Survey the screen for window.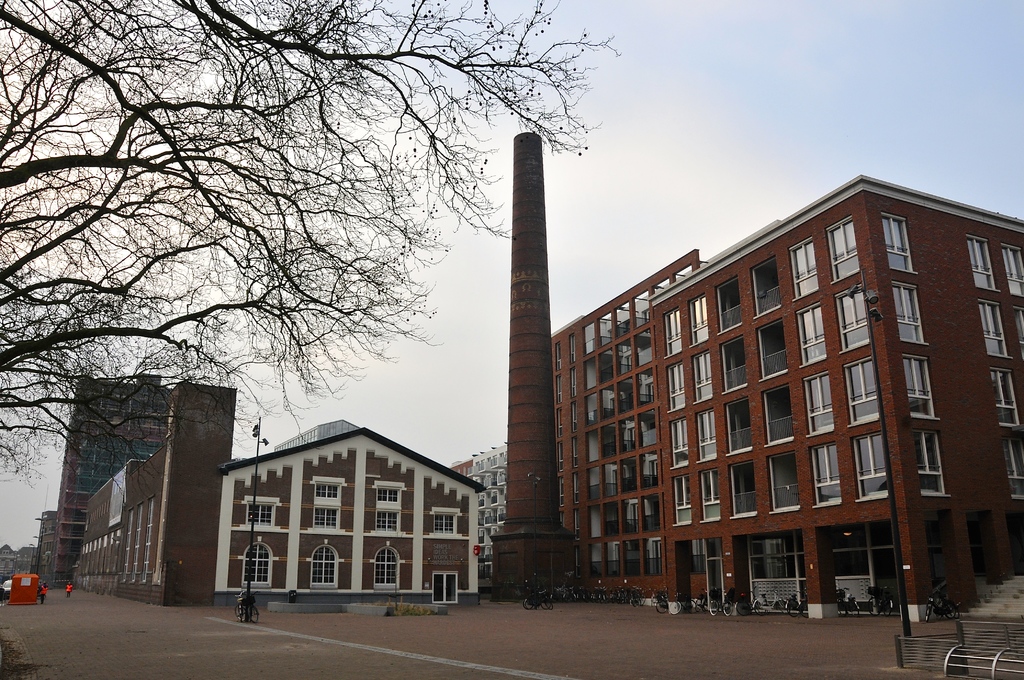
Survey found: pyautogui.locateOnScreen(668, 416, 691, 471).
